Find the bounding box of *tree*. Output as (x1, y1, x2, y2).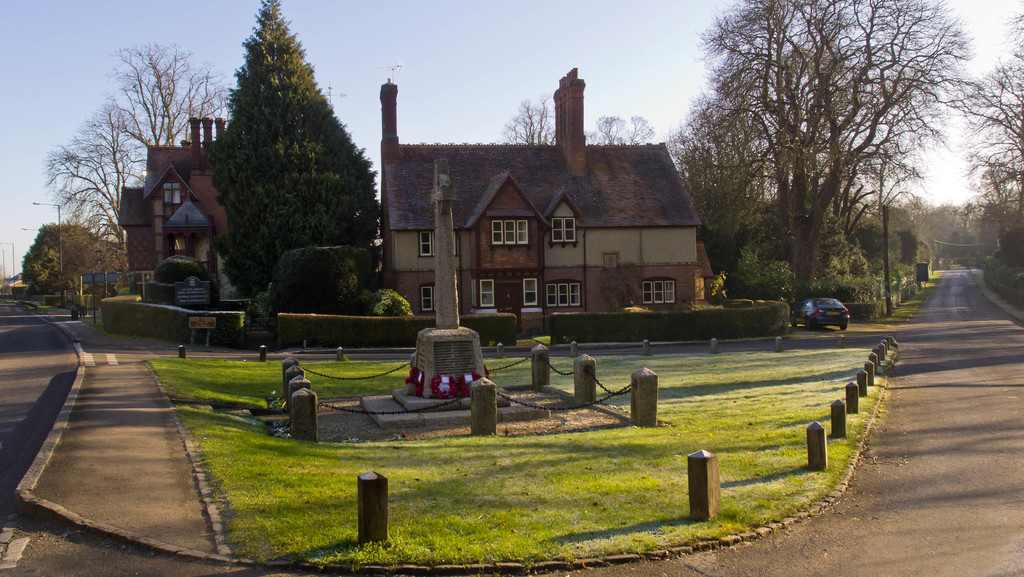
(35, 97, 146, 272).
